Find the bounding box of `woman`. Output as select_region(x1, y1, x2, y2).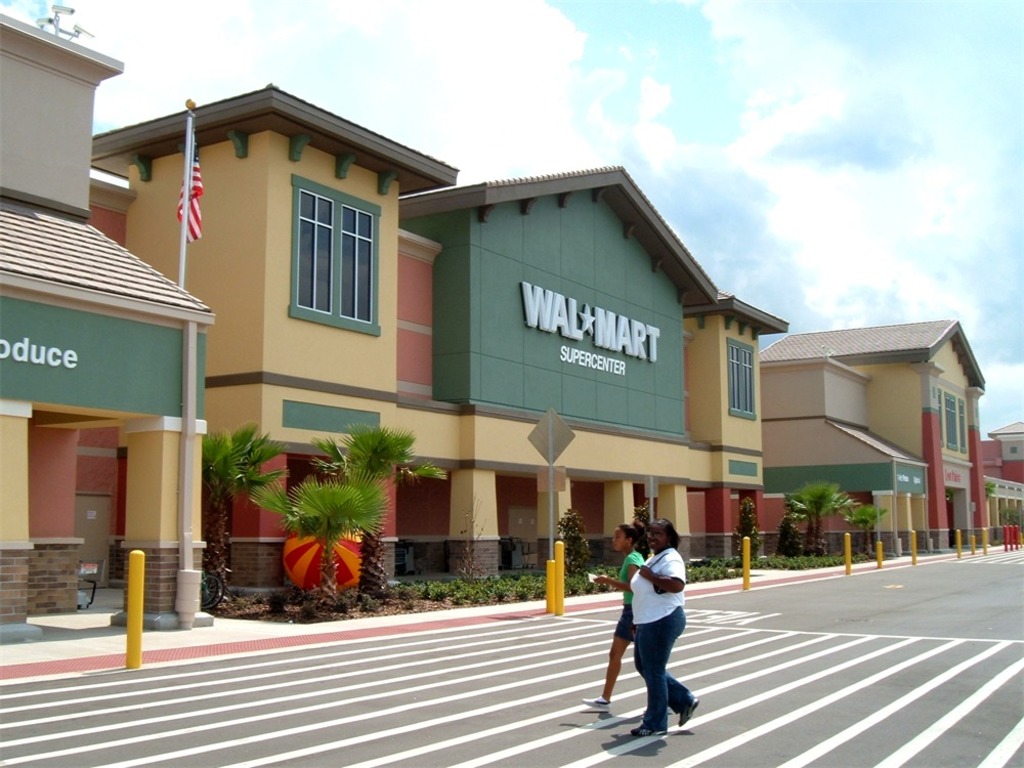
select_region(636, 523, 693, 742).
